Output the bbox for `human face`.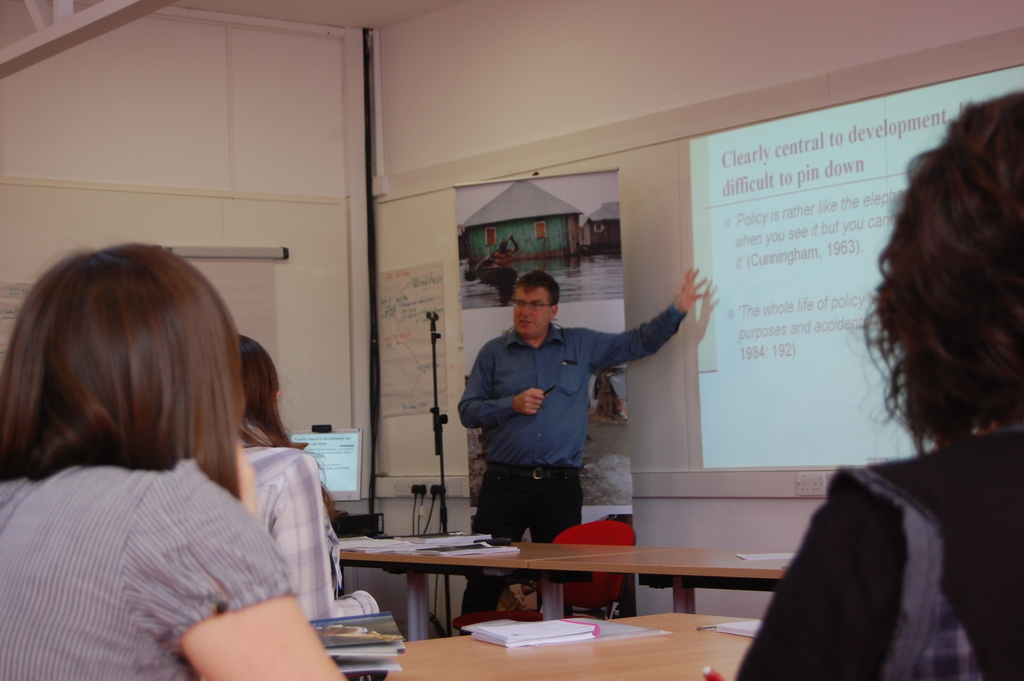
bbox=[508, 285, 558, 338].
